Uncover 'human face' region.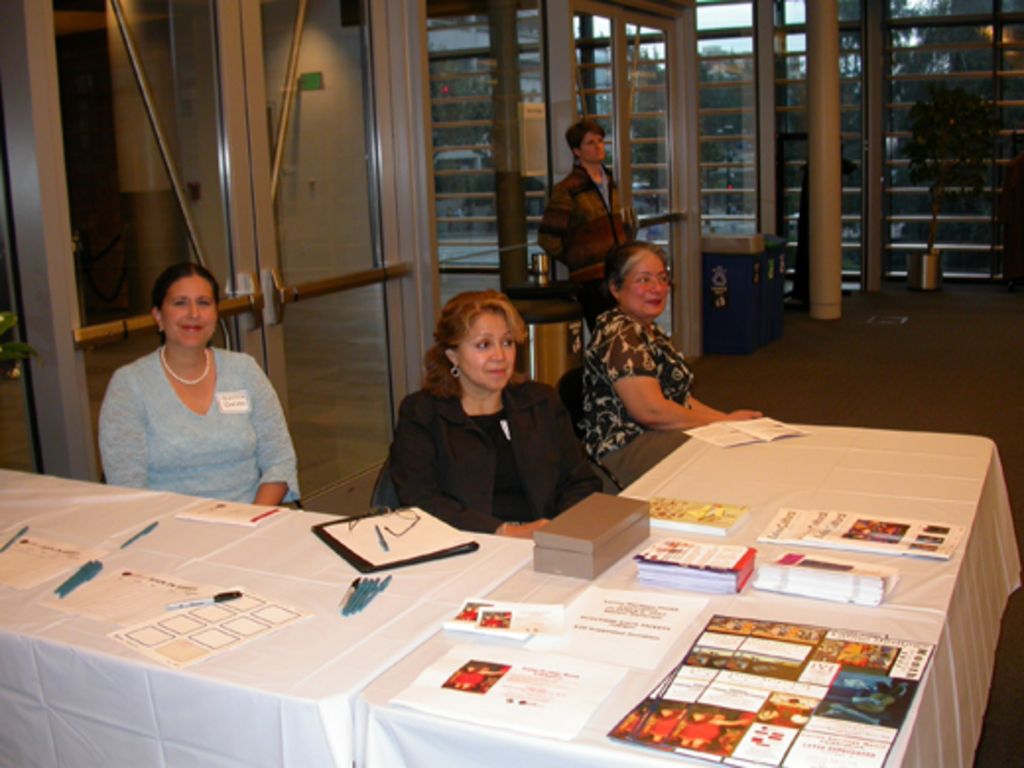
Uncovered: [left=622, top=258, right=673, bottom=319].
